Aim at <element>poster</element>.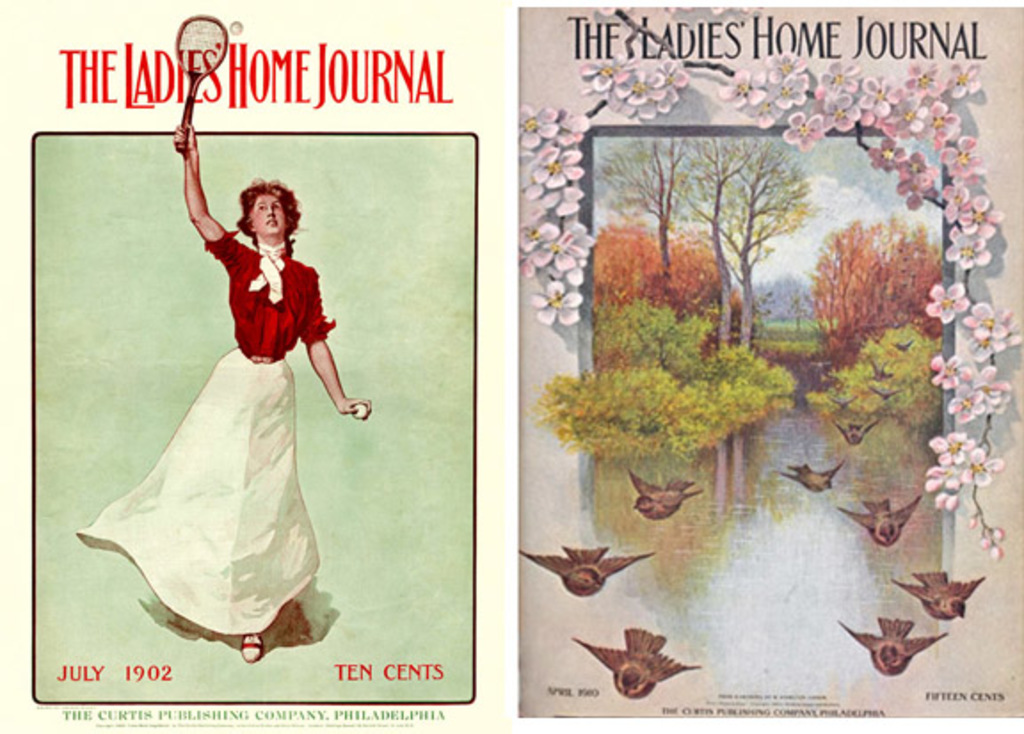
Aimed at x1=505 y1=4 x2=1022 y2=732.
